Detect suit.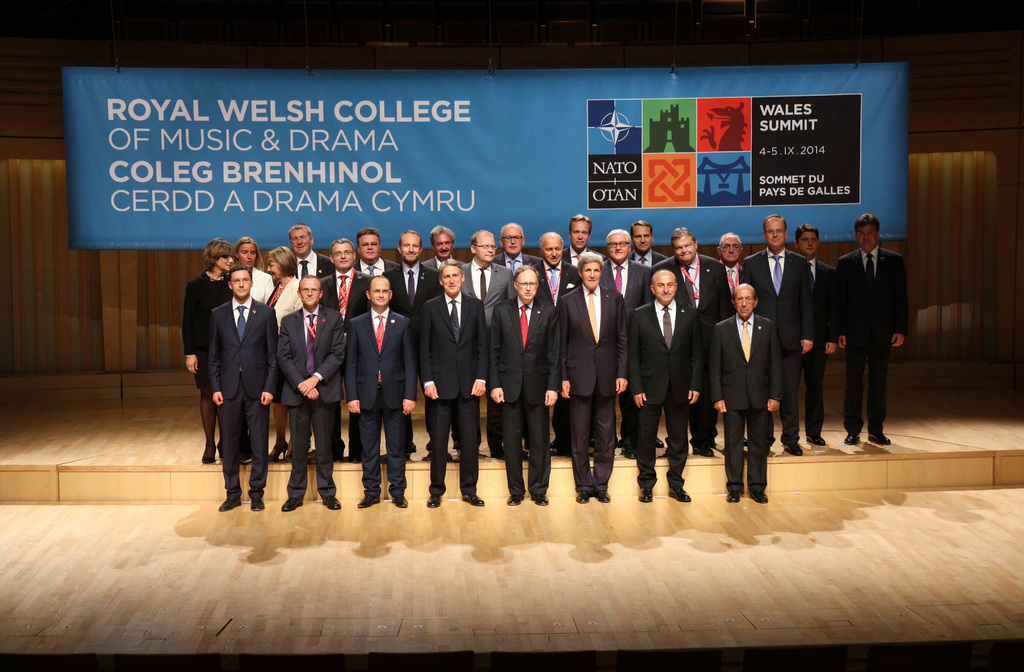
Detected at <region>634, 253, 668, 265</region>.
